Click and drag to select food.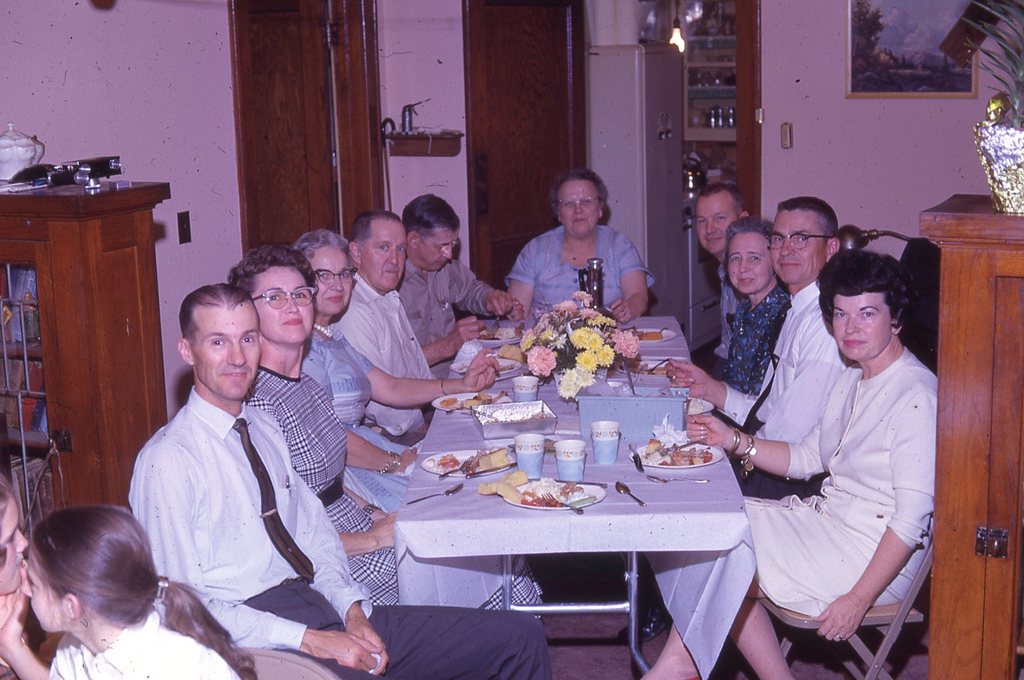
Selection: box(508, 438, 559, 455).
